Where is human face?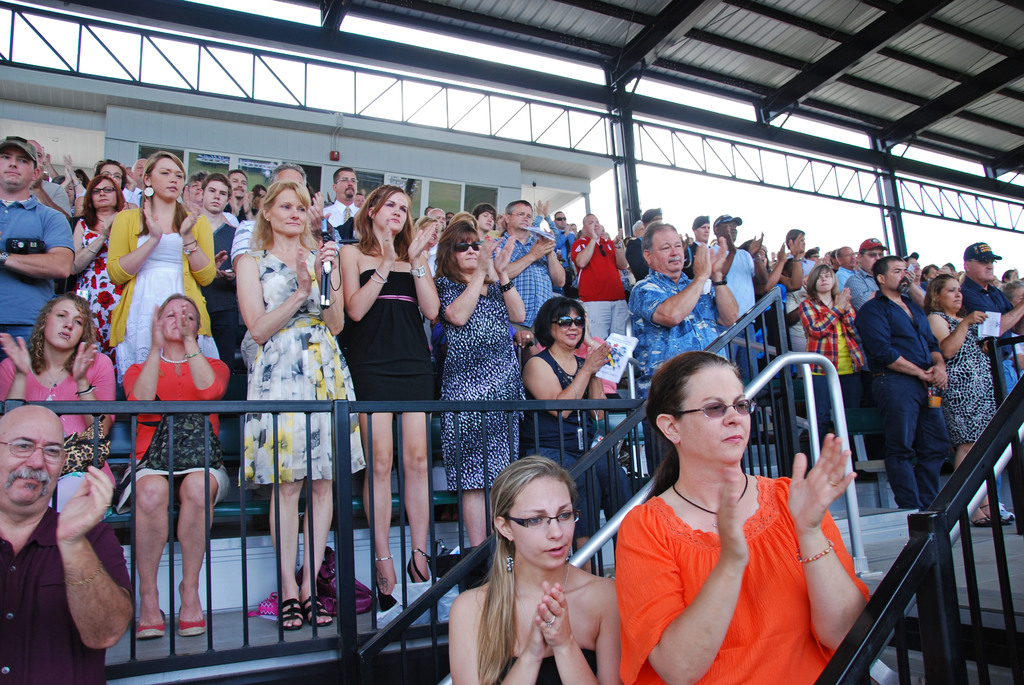
458,232,483,269.
